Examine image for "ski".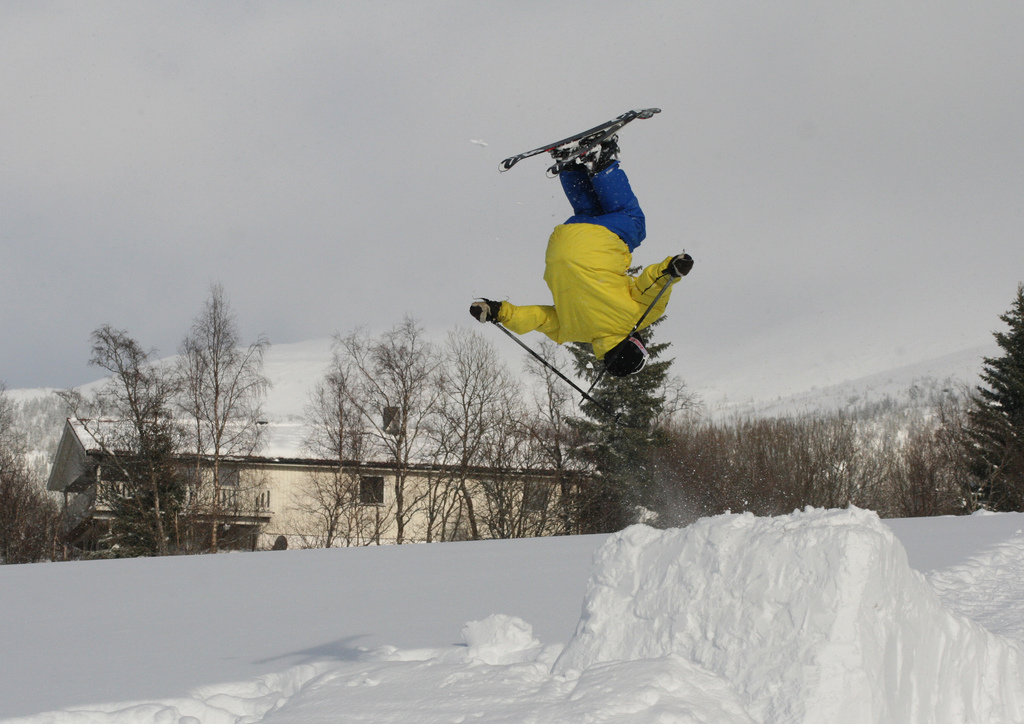
Examination result: (left=539, top=100, right=668, bottom=181).
